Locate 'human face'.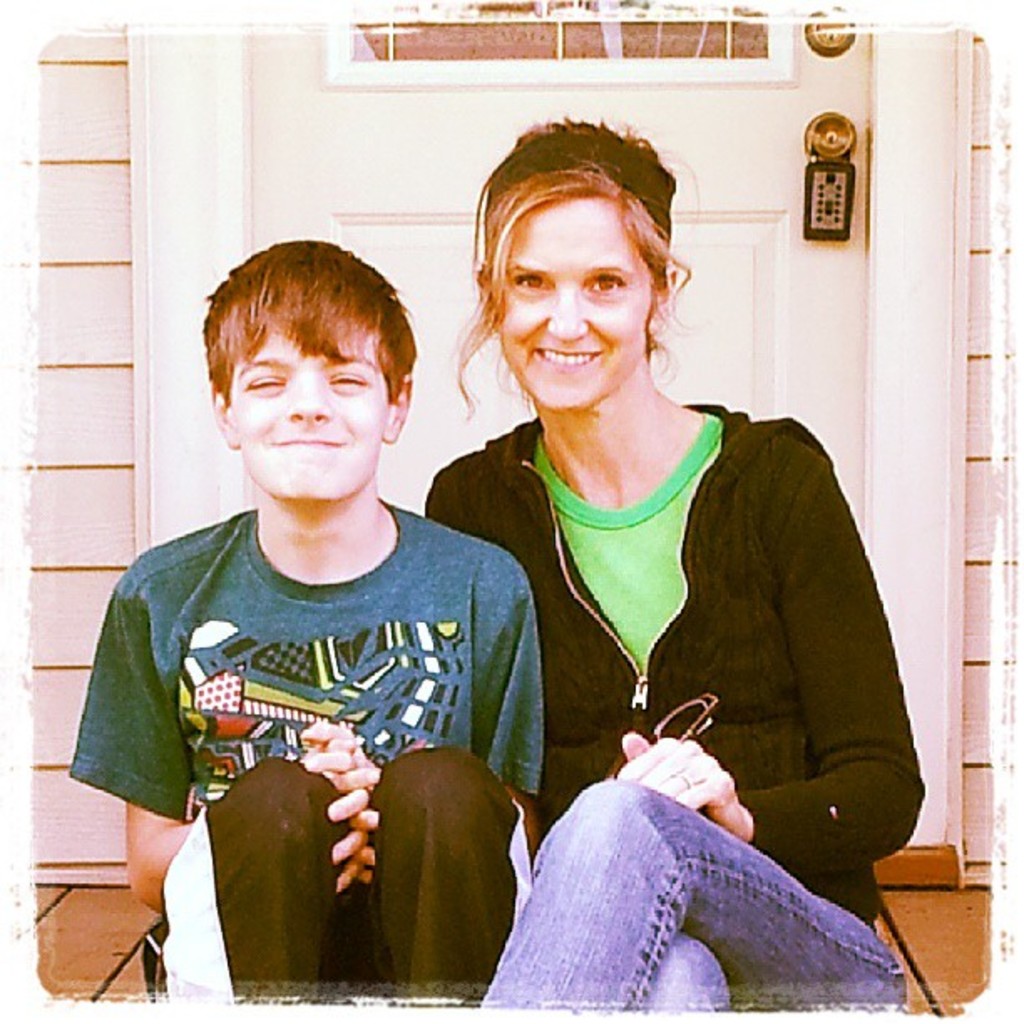
Bounding box: 504 199 648 405.
